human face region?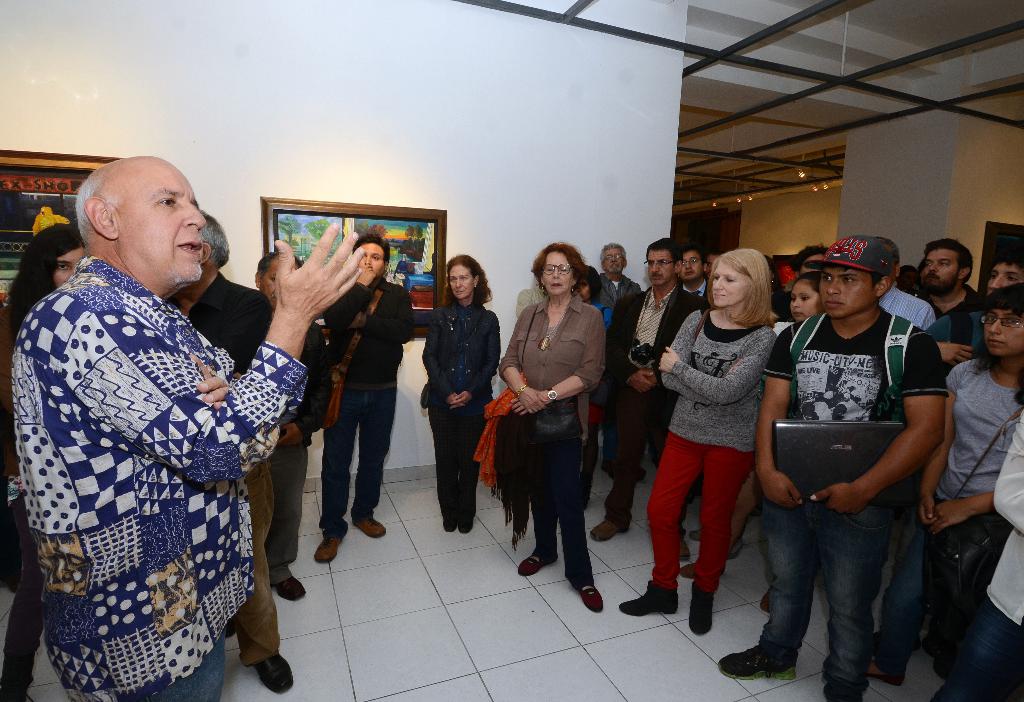
crop(822, 266, 876, 314)
